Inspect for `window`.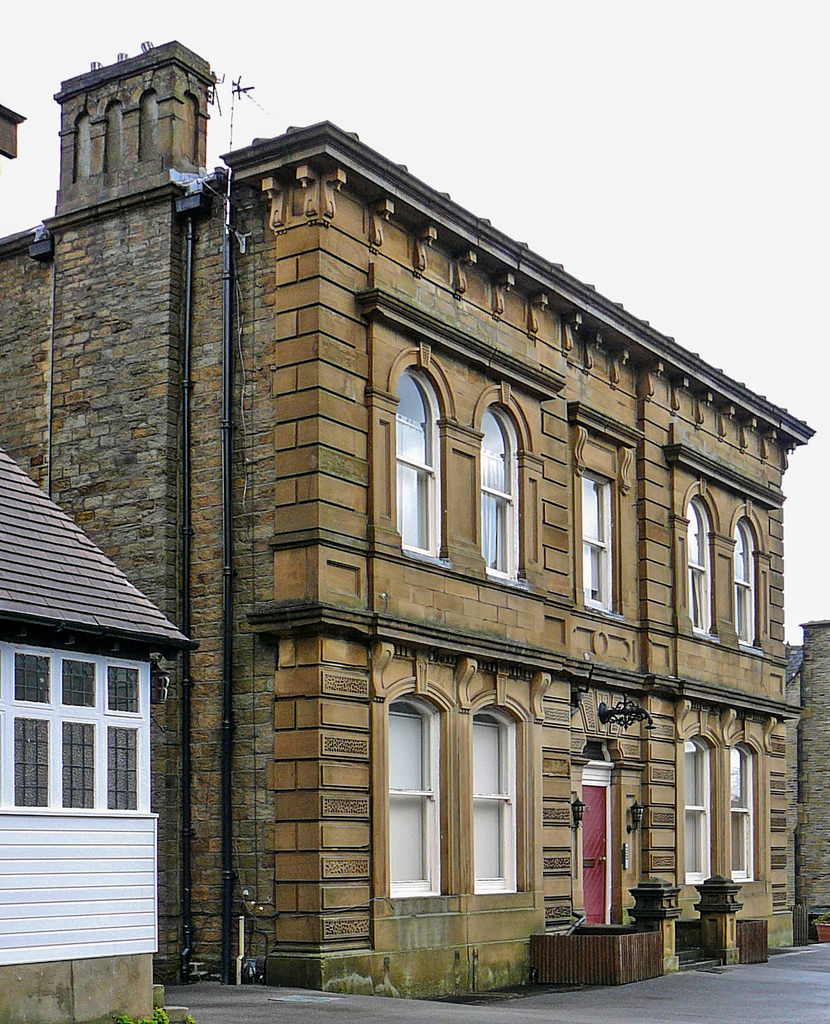
Inspection: bbox(573, 435, 621, 617).
